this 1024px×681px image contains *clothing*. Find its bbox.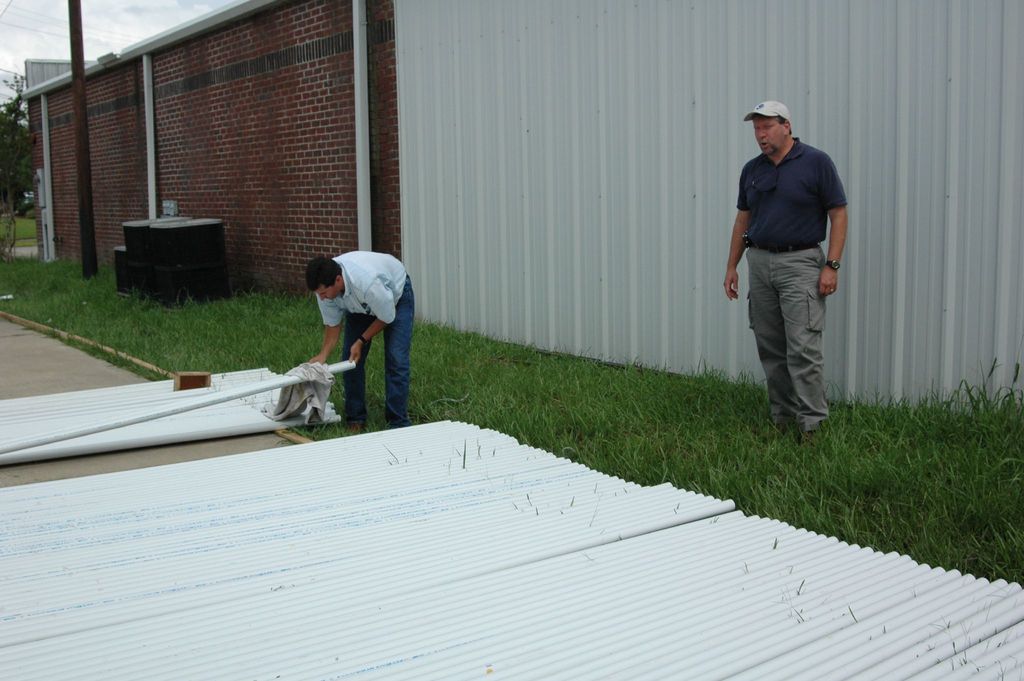
region(317, 246, 414, 438).
